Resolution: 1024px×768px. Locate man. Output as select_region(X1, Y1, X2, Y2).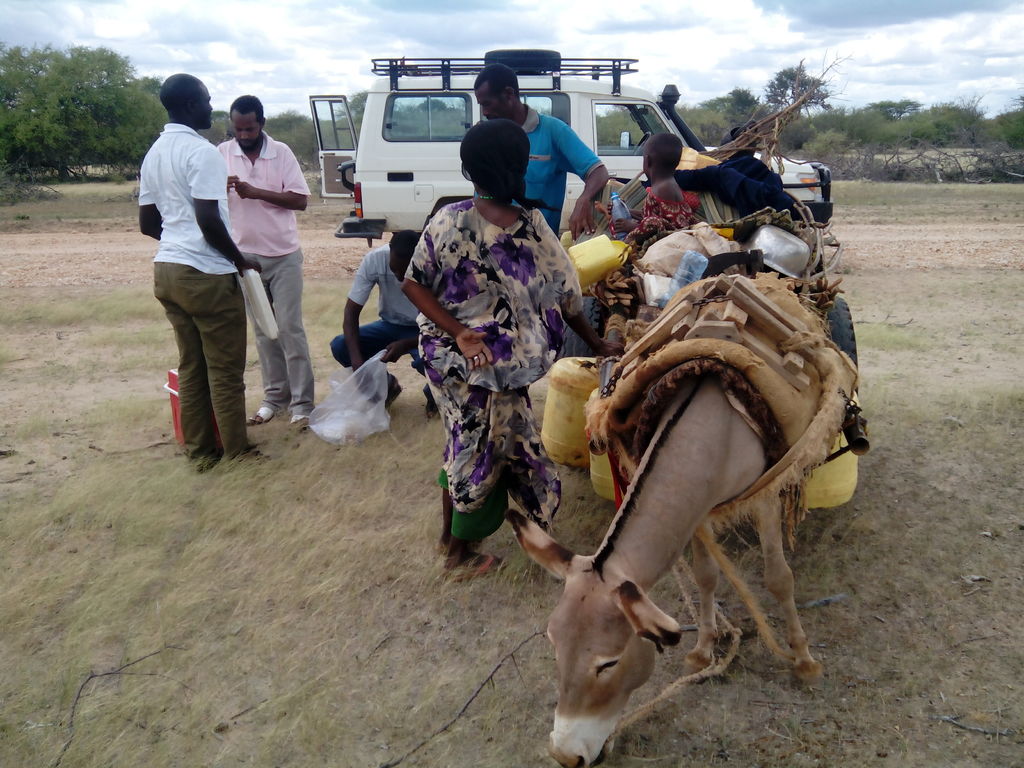
select_region(653, 78, 680, 111).
